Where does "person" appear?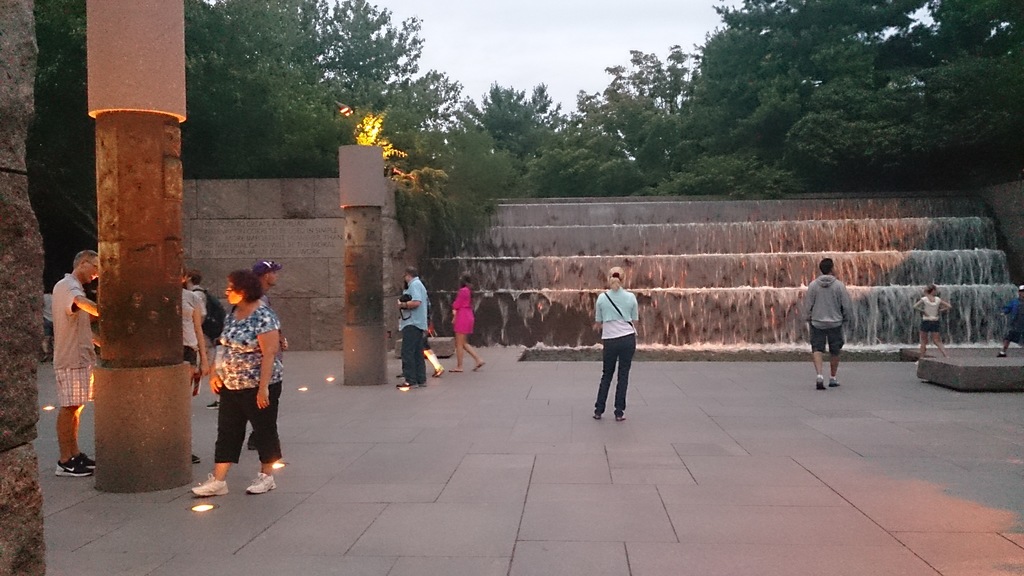
Appears at pyautogui.locateOnScreen(184, 274, 225, 409).
